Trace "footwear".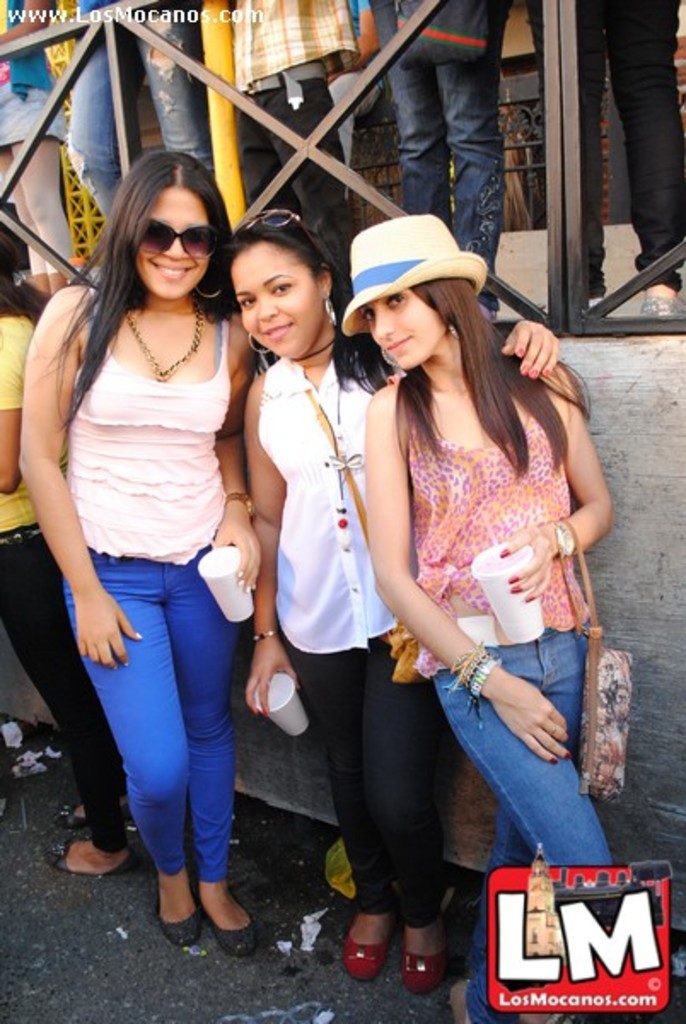
Traced to box=[51, 795, 131, 824].
